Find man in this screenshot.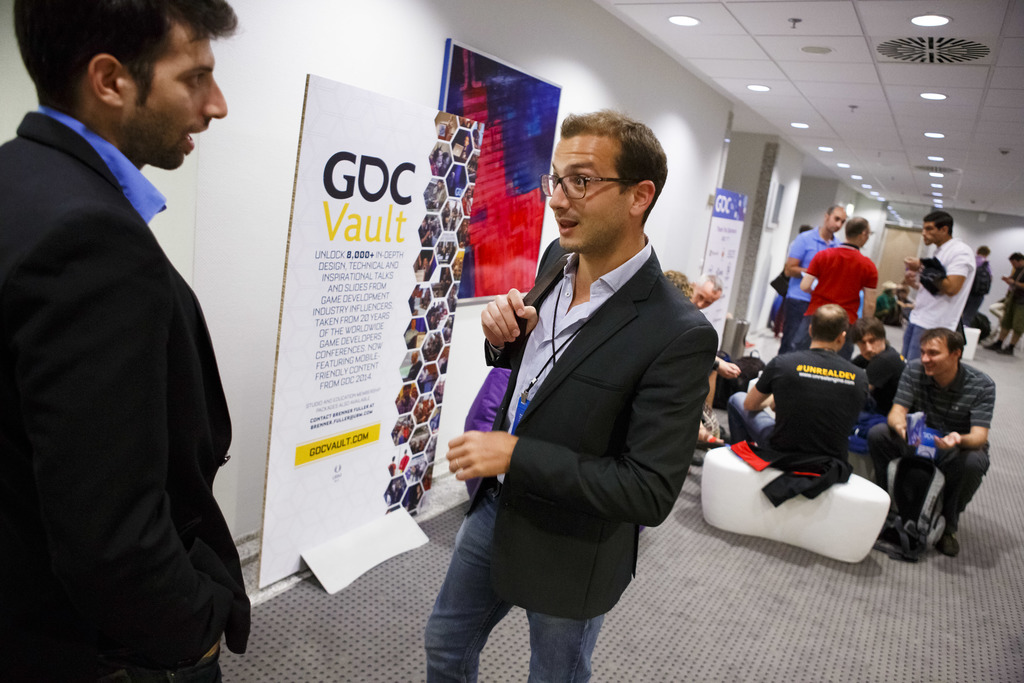
The bounding box for man is {"x1": 851, "y1": 315, "x2": 903, "y2": 425}.
